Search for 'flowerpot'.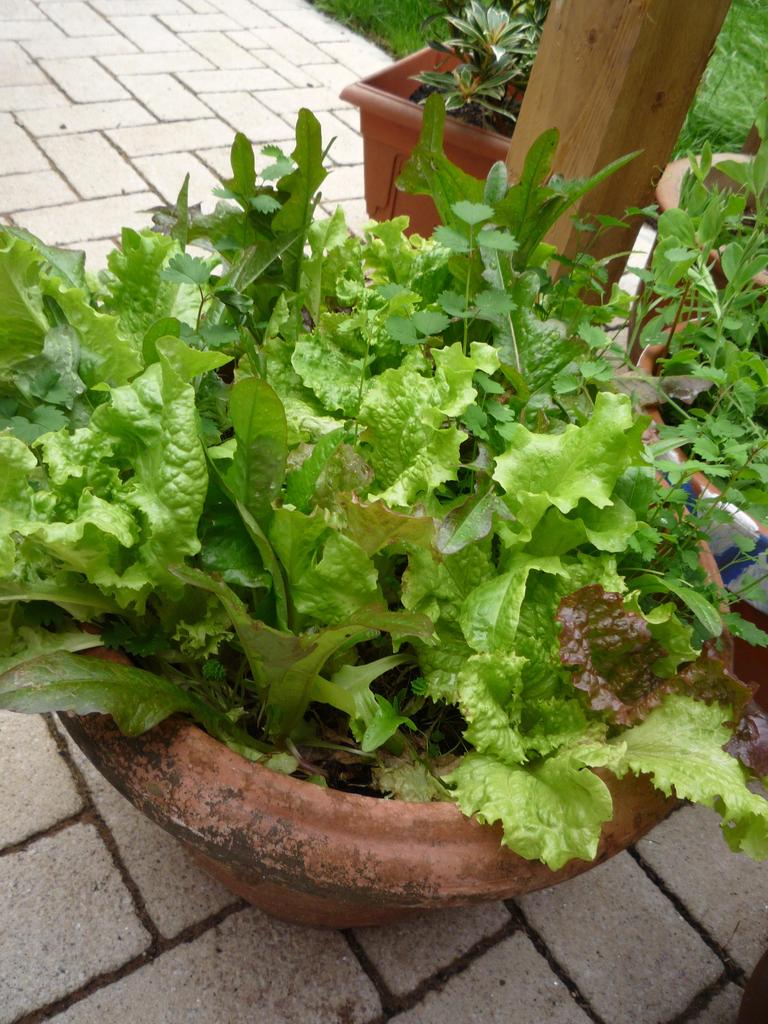
Found at {"x1": 28, "y1": 291, "x2": 740, "y2": 927}.
